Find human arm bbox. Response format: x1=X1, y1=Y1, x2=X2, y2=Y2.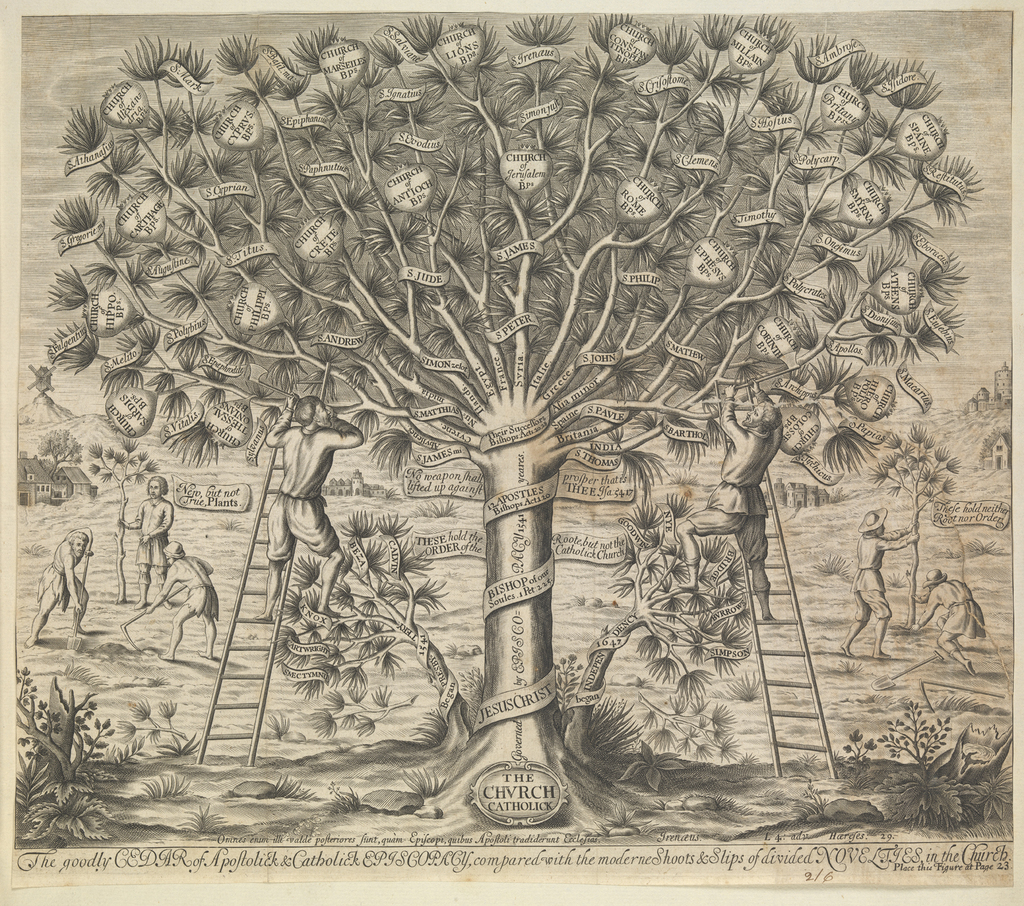
x1=319, y1=416, x2=368, y2=449.
